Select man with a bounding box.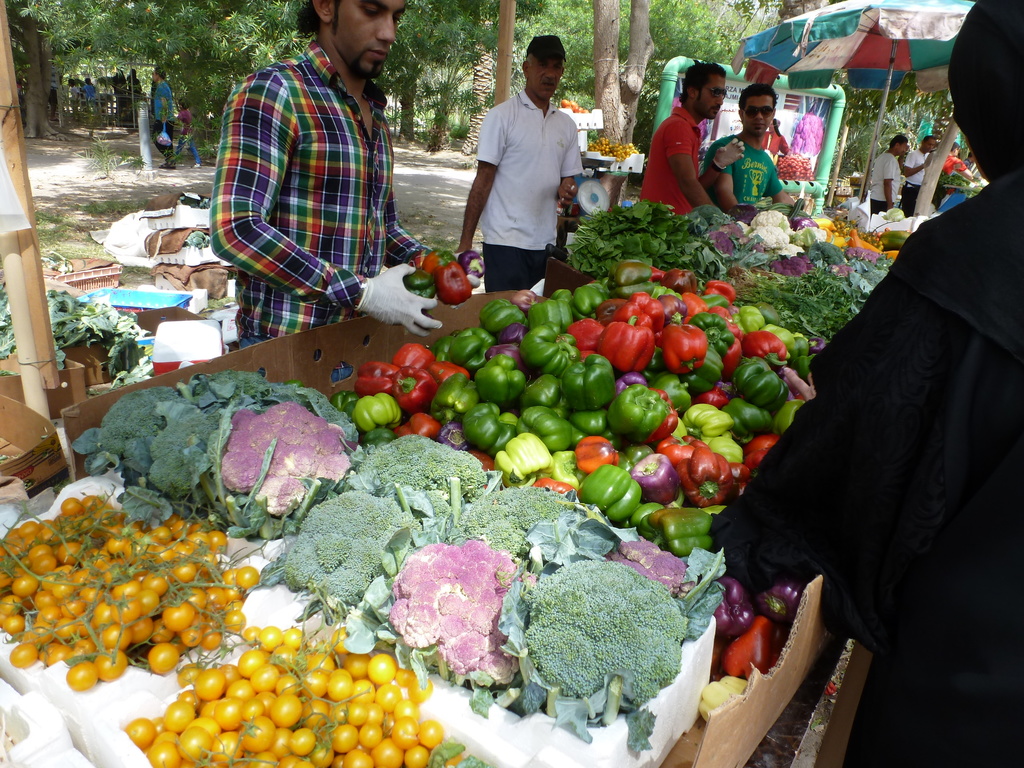
<bbox>931, 141, 975, 207</bbox>.
